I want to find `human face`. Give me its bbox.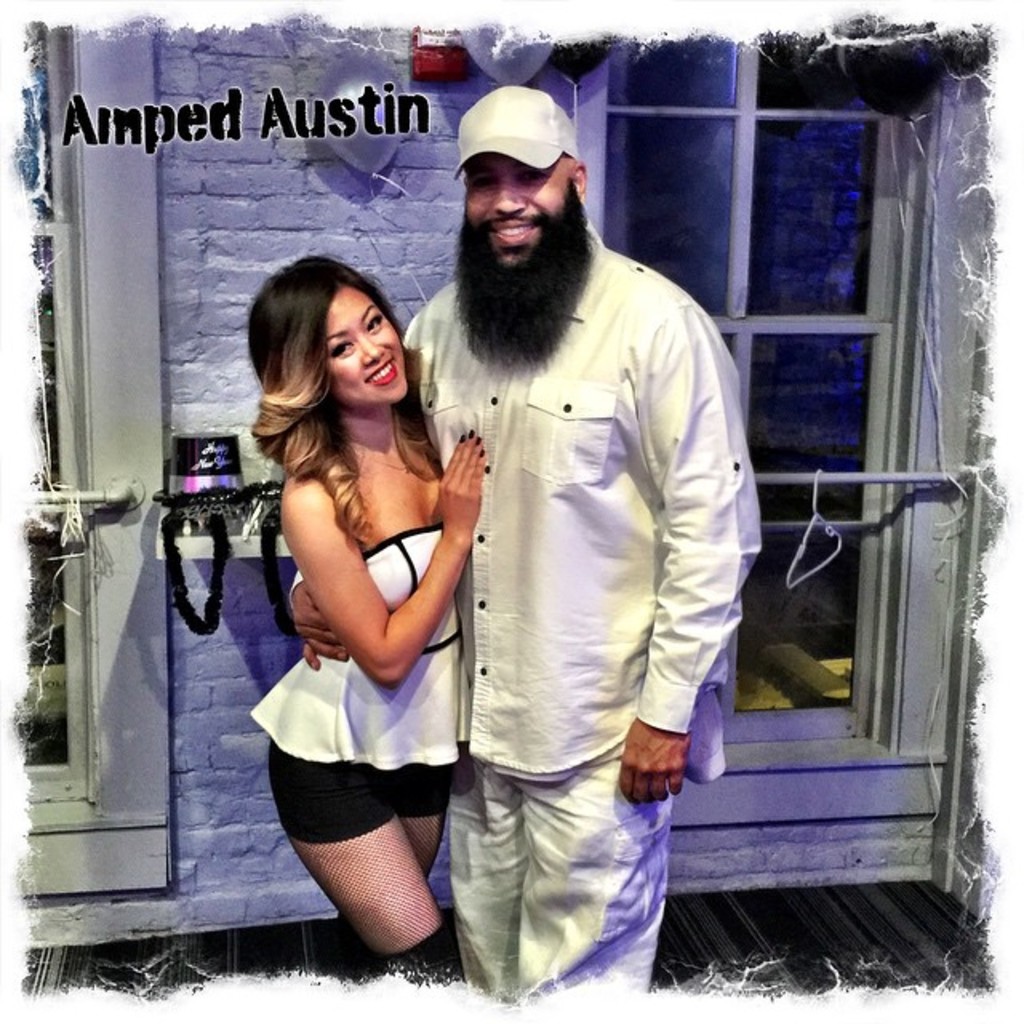
{"left": 320, "top": 290, "right": 416, "bottom": 411}.
